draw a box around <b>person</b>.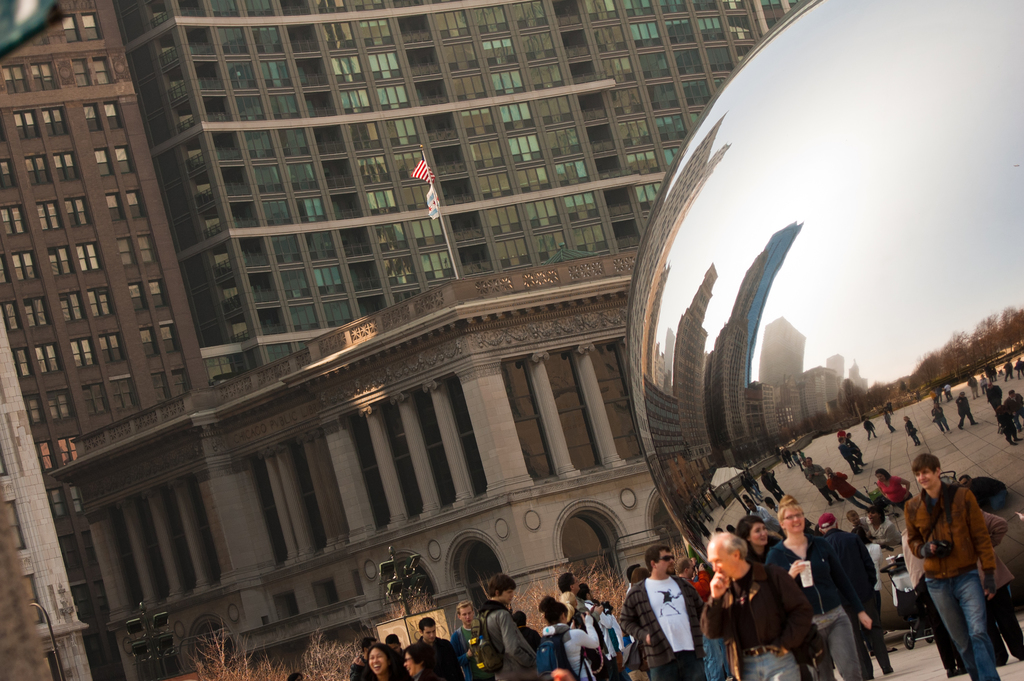
BBox(970, 510, 1023, 675).
